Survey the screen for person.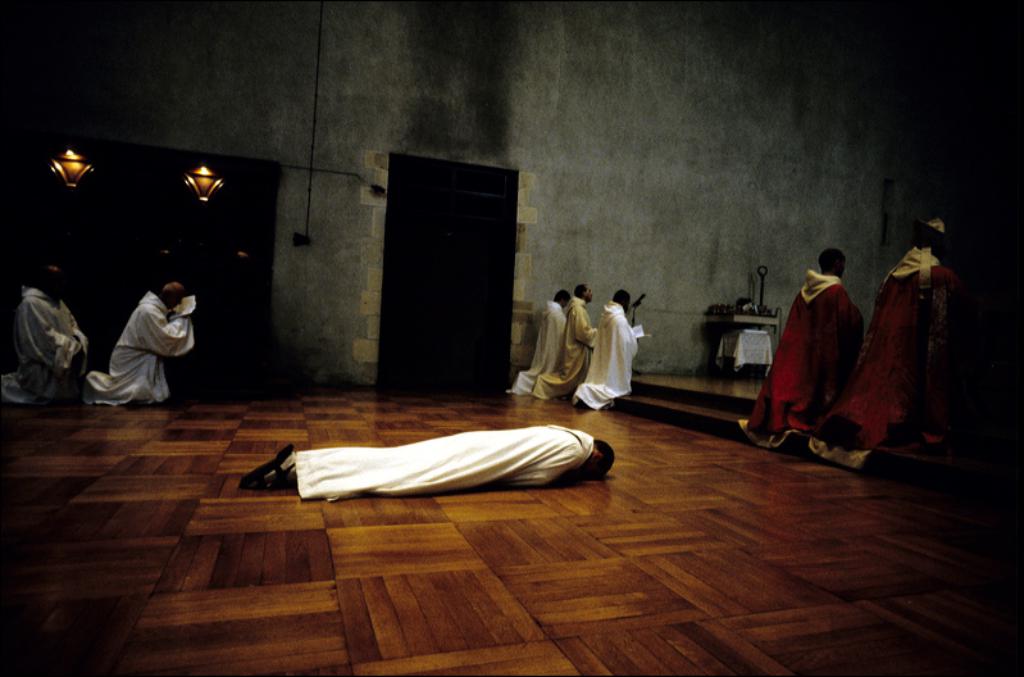
Survey found: {"left": 757, "top": 247, "right": 854, "bottom": 463}.
